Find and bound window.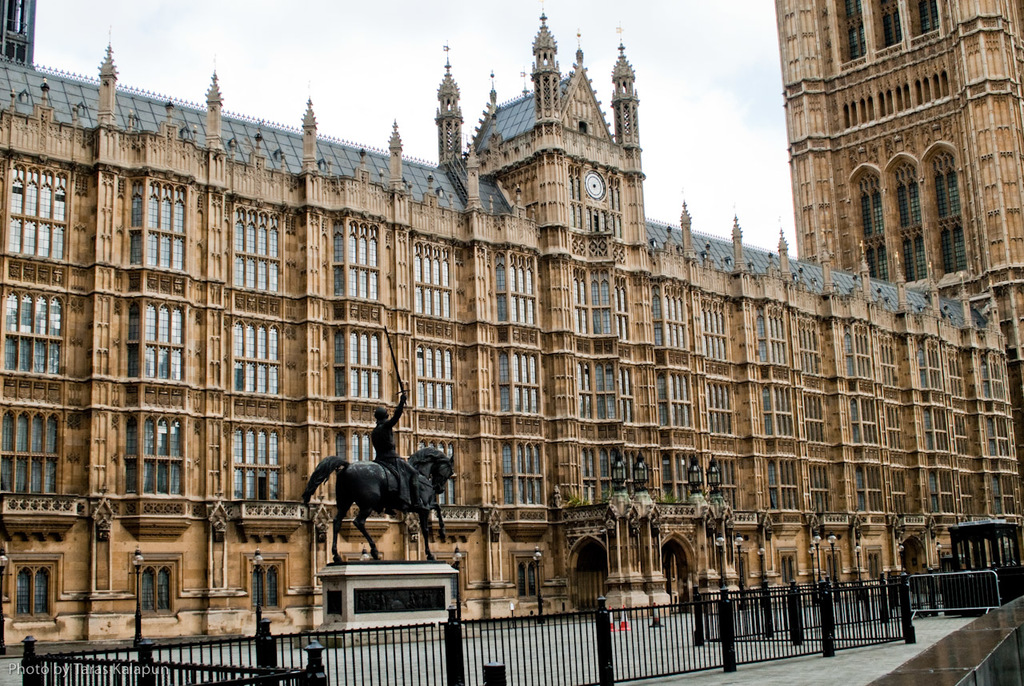
Bound: 769 455 807 512.
